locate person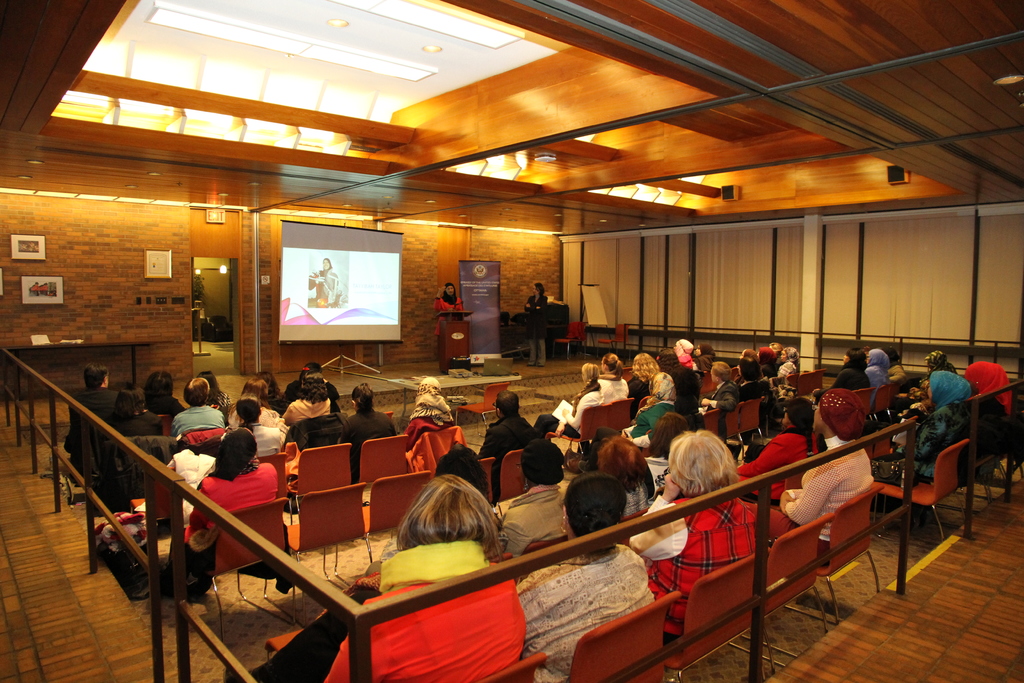
(x1=345, y1=383, x2=394, y2=479)
